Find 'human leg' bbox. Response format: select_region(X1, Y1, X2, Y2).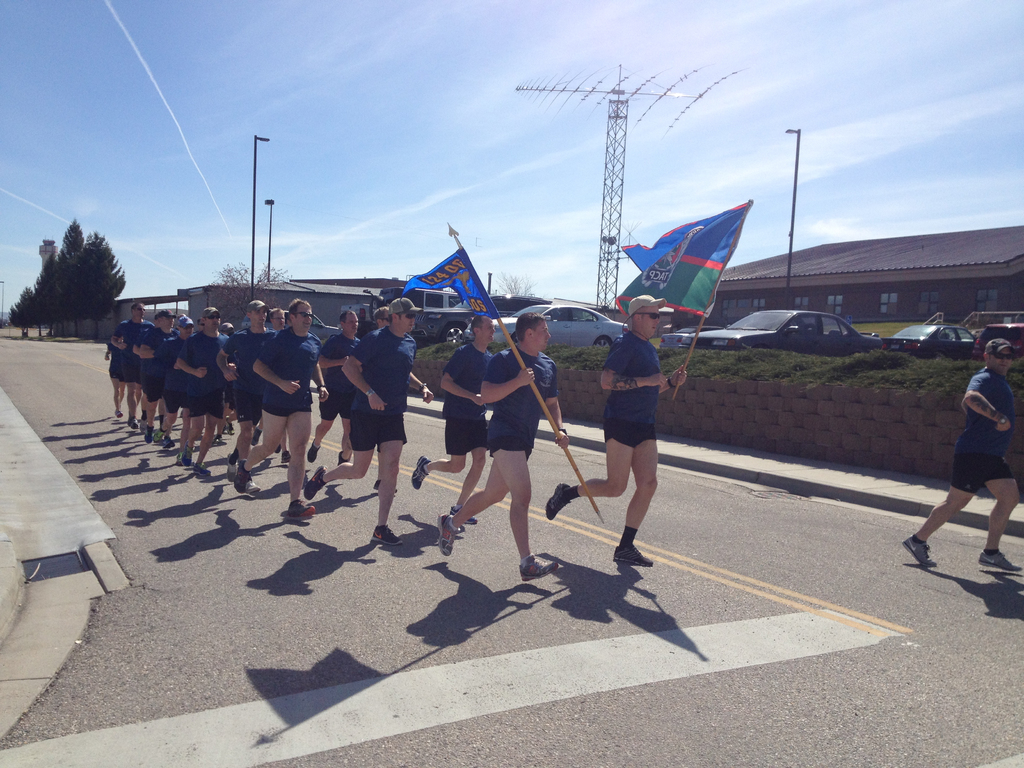
select_region(412, 446, 465, 487).
